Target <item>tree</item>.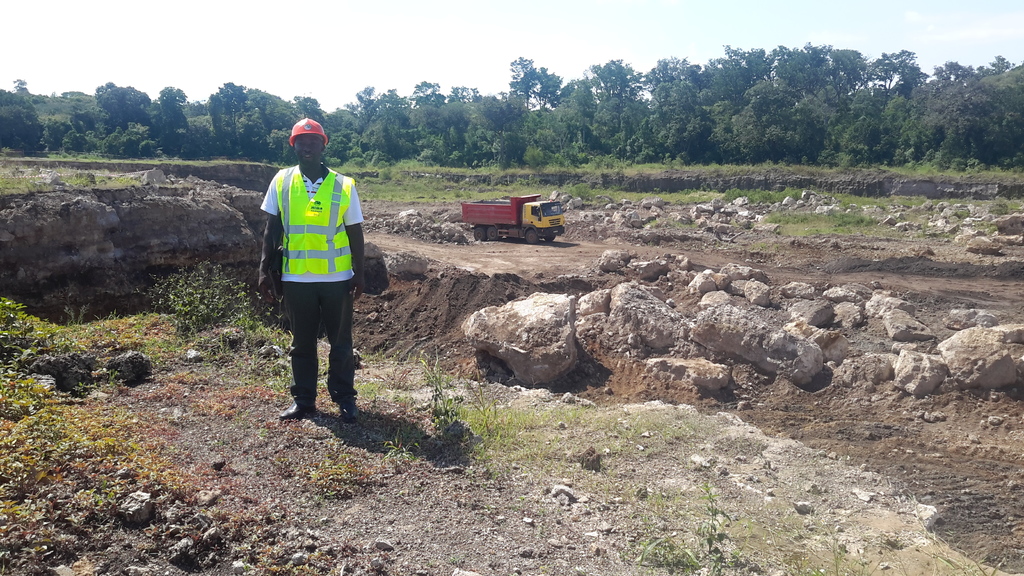
Target region: Rect(52, 127, 107, 156).
